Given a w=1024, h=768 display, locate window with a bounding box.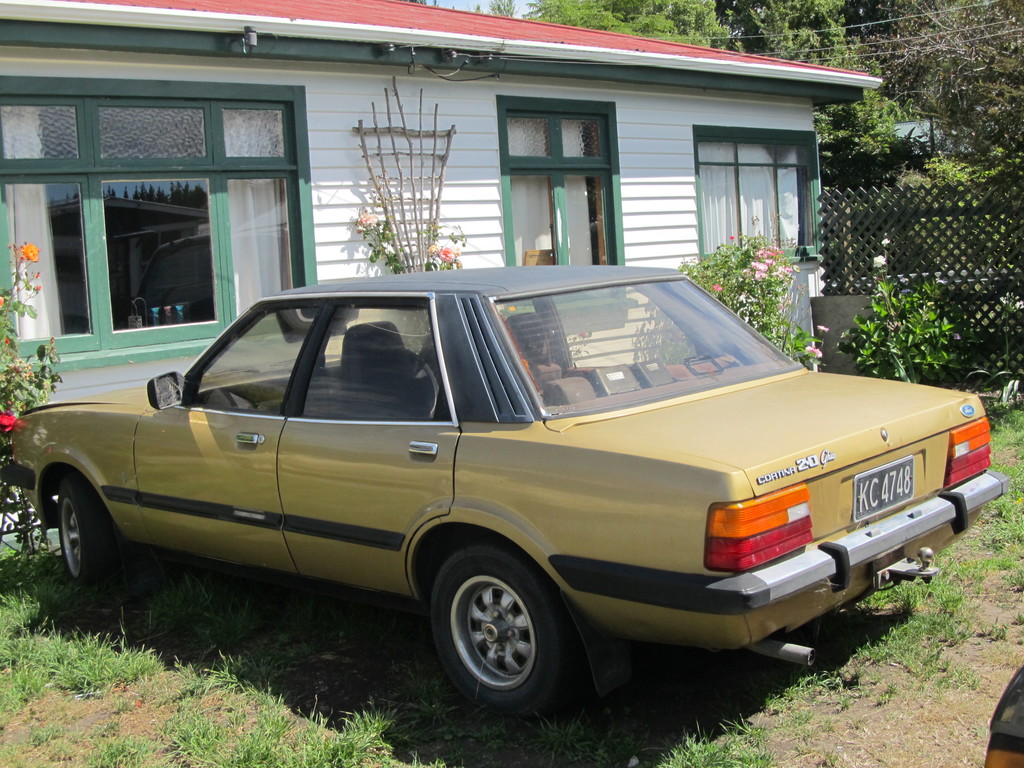
Located: <box>490,93,641,285</box>.
